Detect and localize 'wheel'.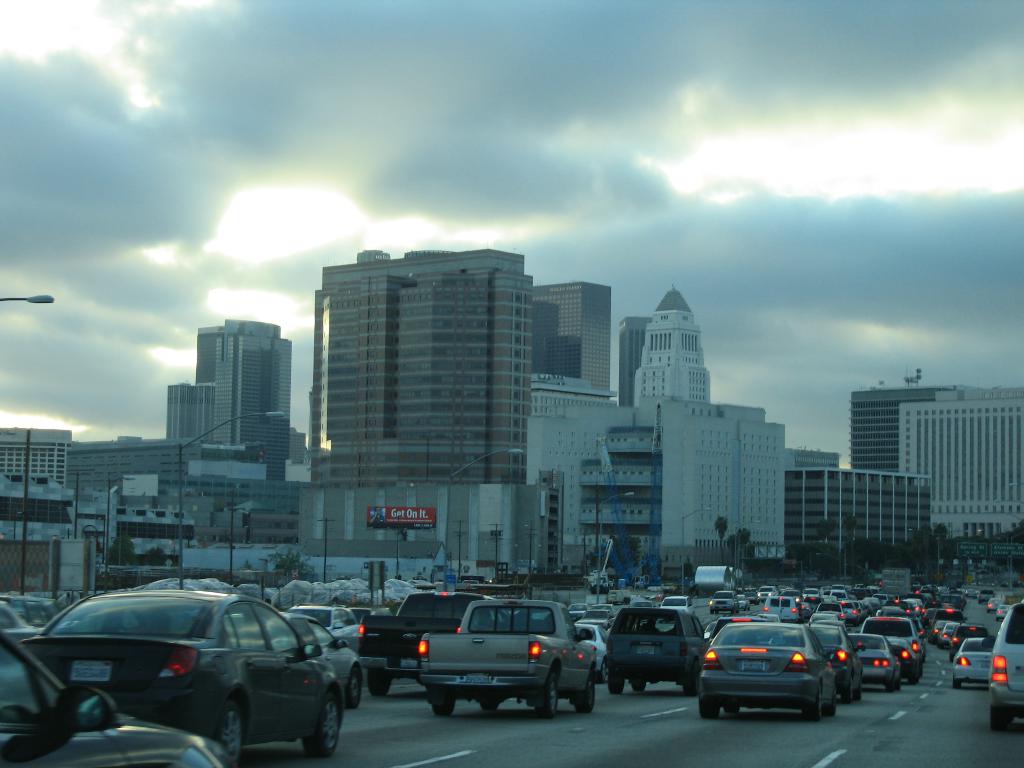
Localized at Rect(853, 684, 863, 701).
